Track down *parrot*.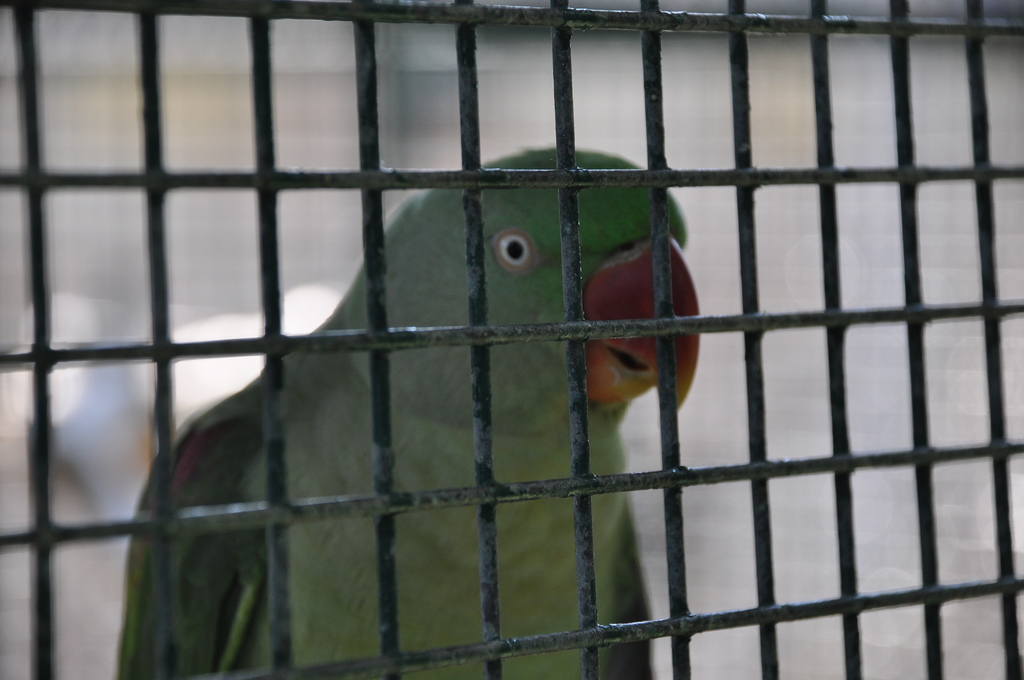
Tracked to select_region(115, 144, 703, 679).
